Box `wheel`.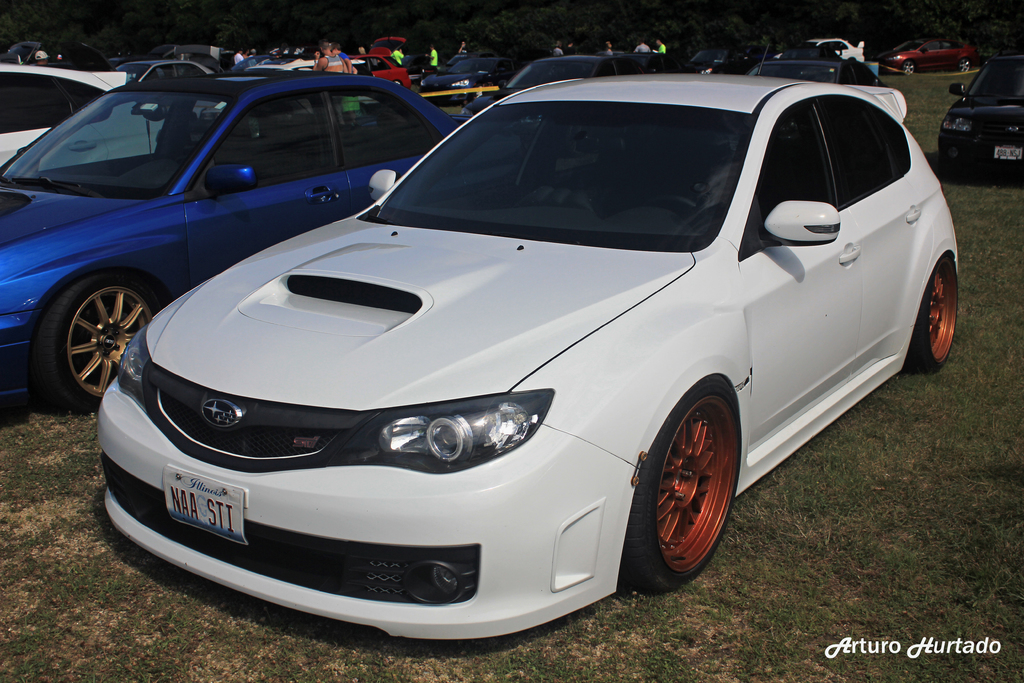
(left=628, top=375, right=741, bottom=592).
